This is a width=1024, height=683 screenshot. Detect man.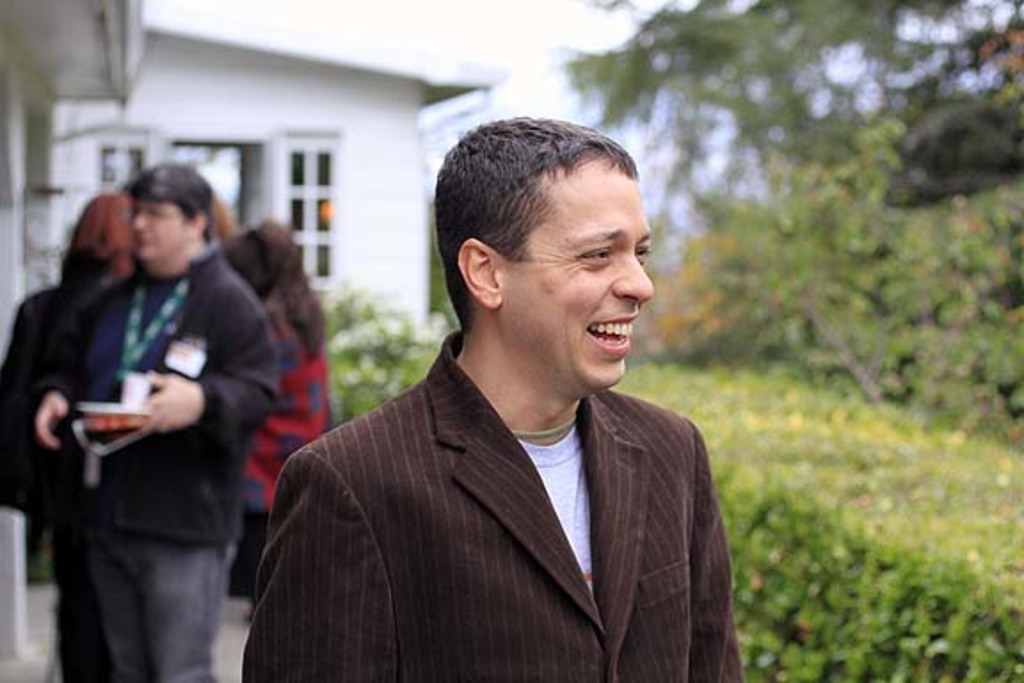
<region>238, 116, 750, 681</region>.
